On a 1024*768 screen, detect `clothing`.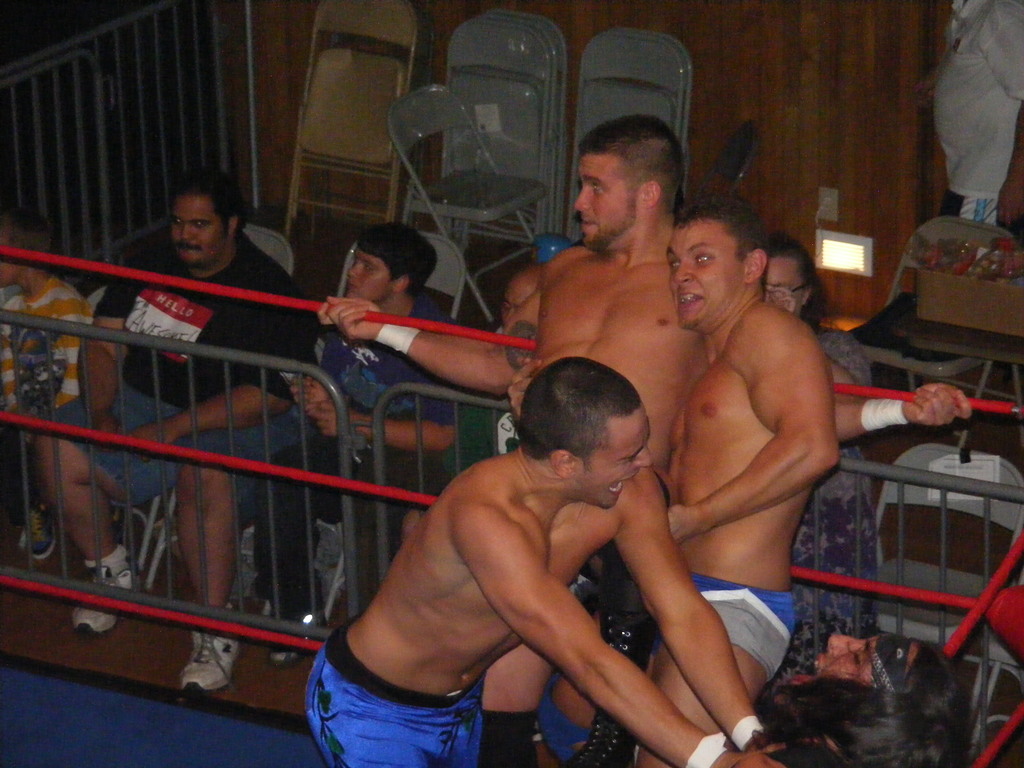
<box>540,669,595,767</box>.
